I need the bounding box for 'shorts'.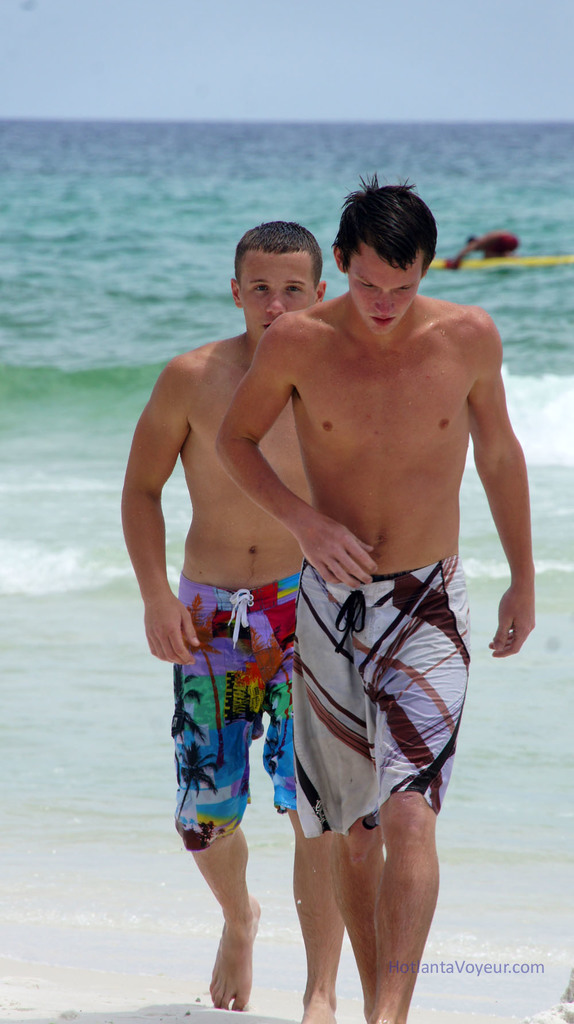
Here it is: (263, 575, 478, 882).
